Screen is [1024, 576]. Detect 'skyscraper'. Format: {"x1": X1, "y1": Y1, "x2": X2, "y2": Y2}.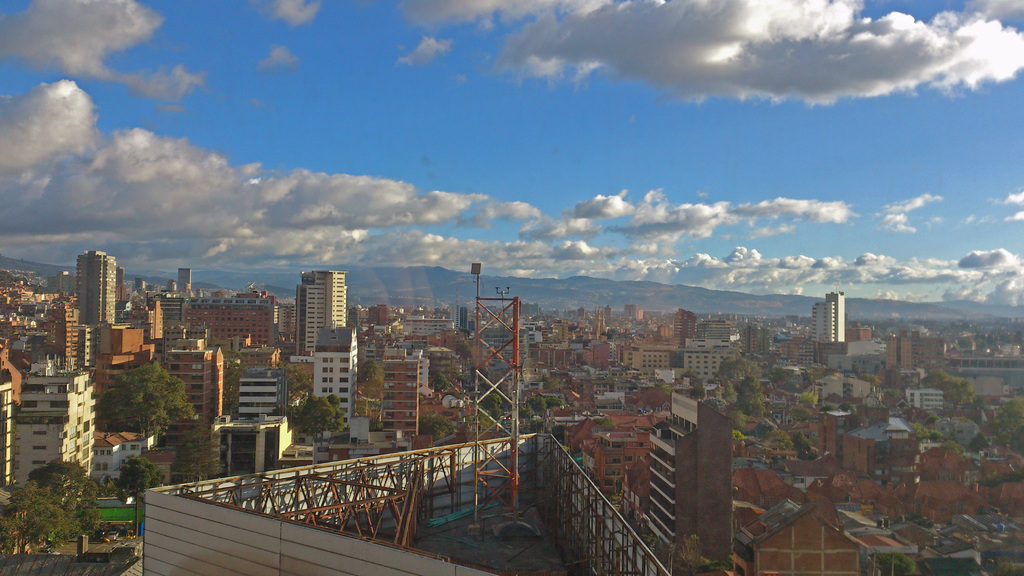
{"x1": 238, "y1": 369, "x2": 284, "y2": 418}.
